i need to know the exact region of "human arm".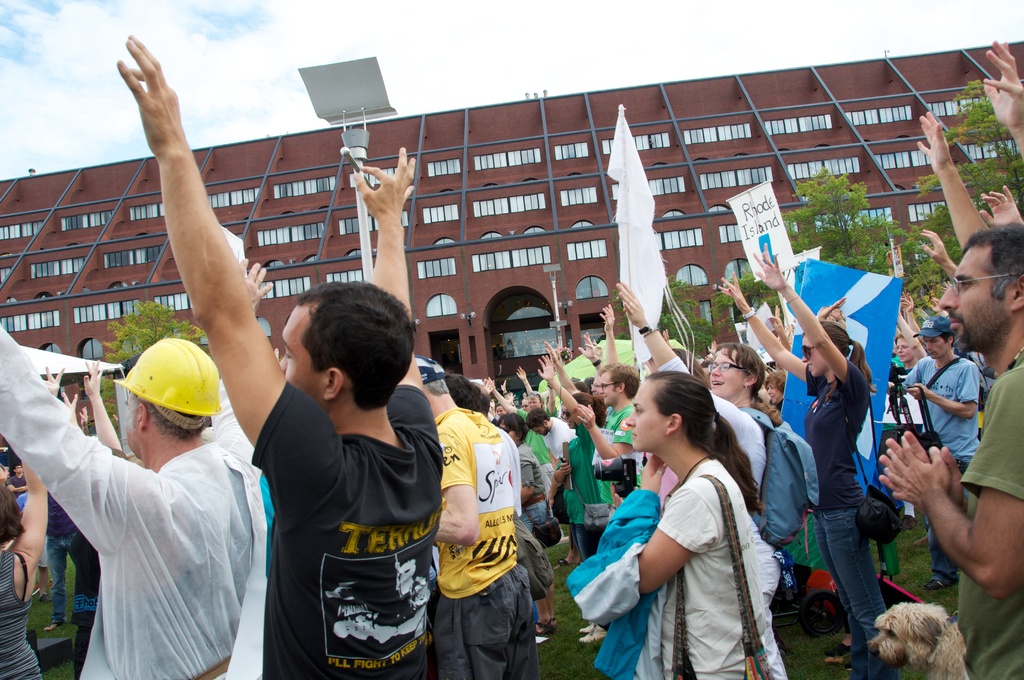
Region: 712 270 825 385.
